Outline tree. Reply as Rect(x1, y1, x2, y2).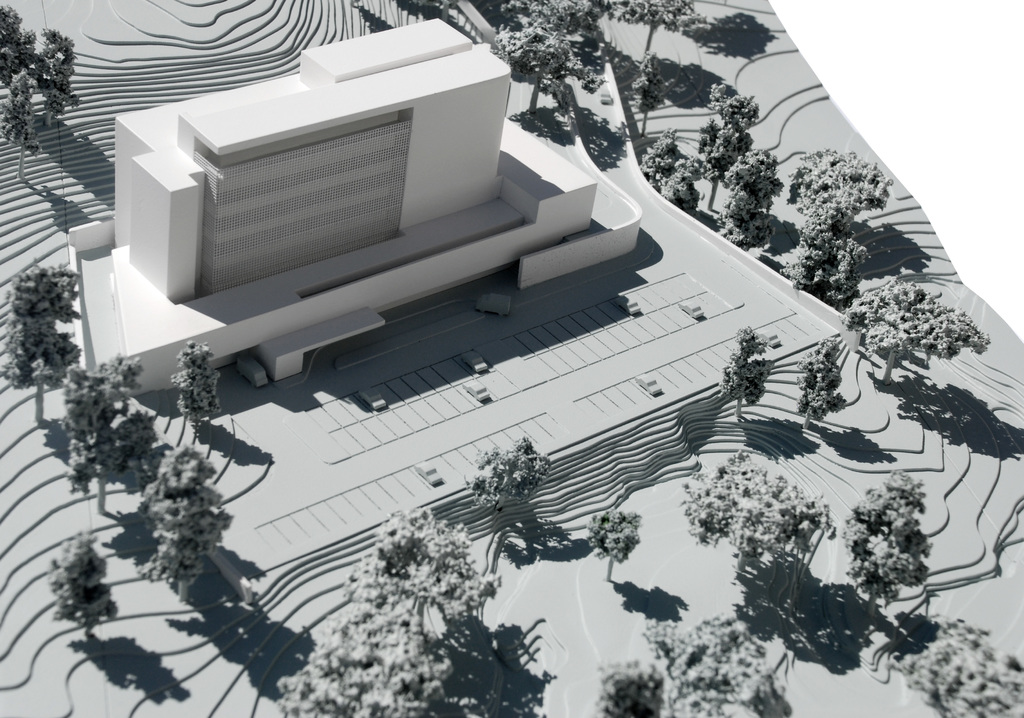
Rect(844, 471, 934, 622).
